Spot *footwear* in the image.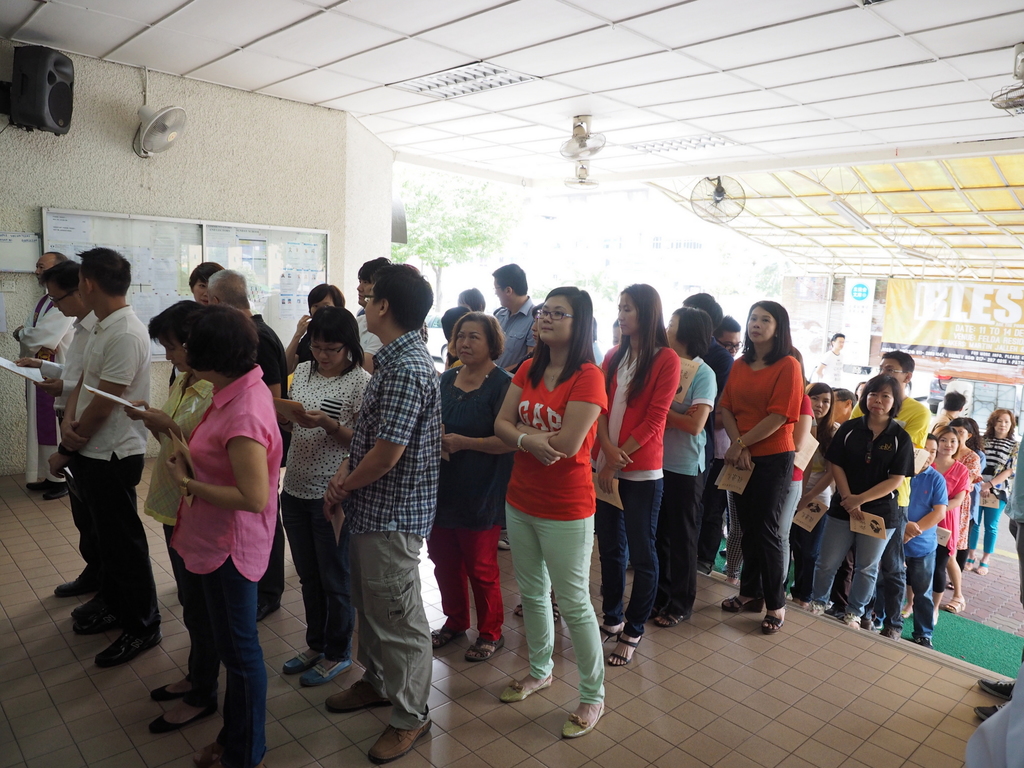
*footwear* found at {"x1": 874, "y1": 614, "x2": 902, "y2": 641}.
